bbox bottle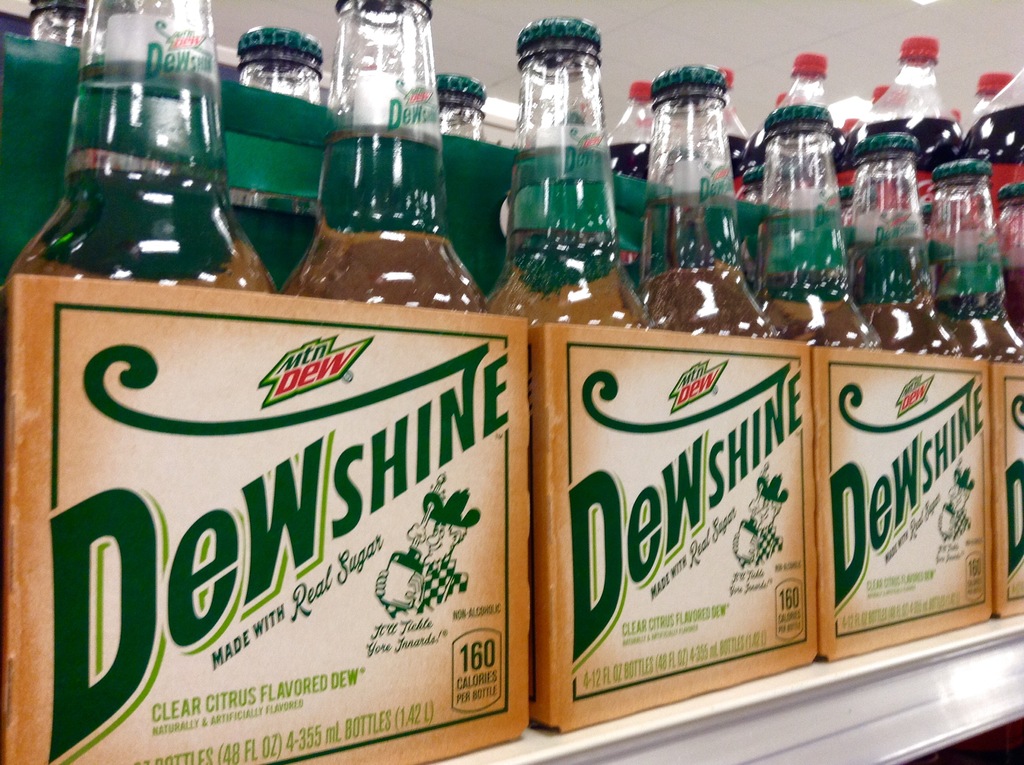
l=235, t=23, r=329, b=104
